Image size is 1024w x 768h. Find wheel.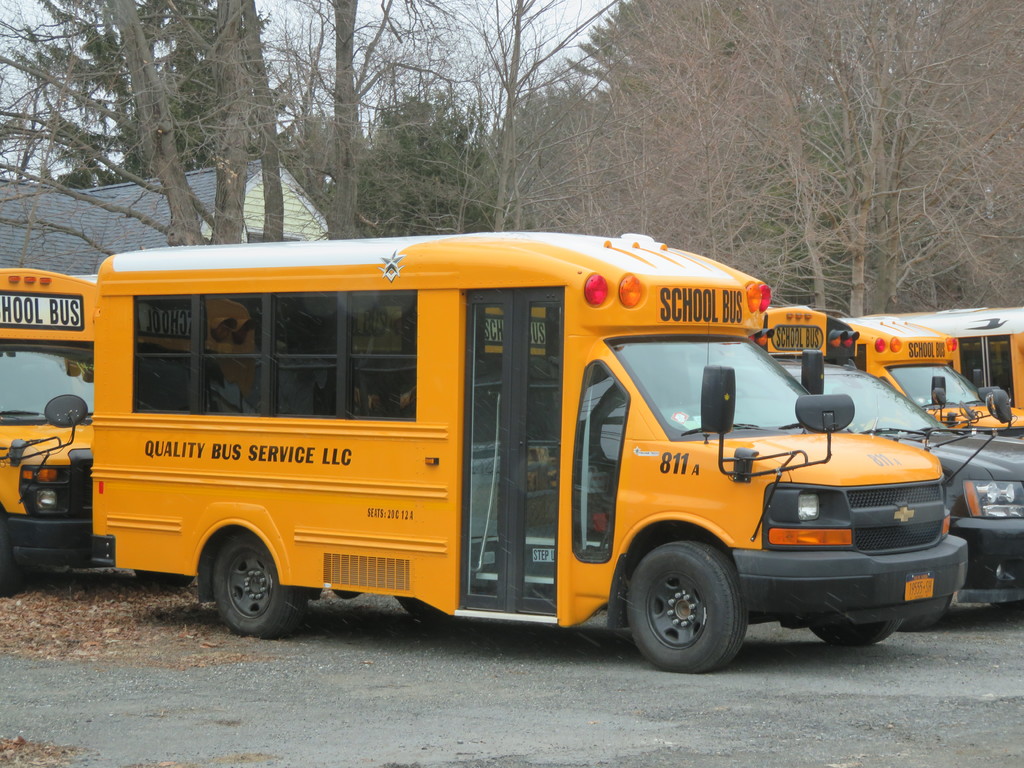
808 621 899 651.
